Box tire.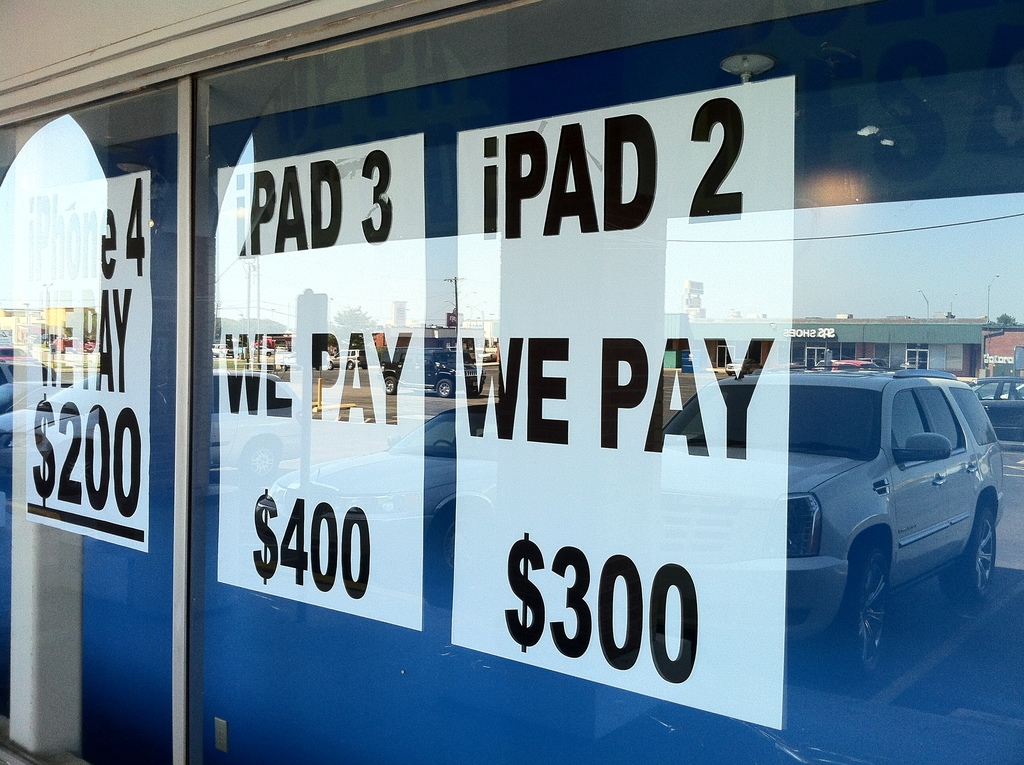
box=[827, 540, 896, 681].
